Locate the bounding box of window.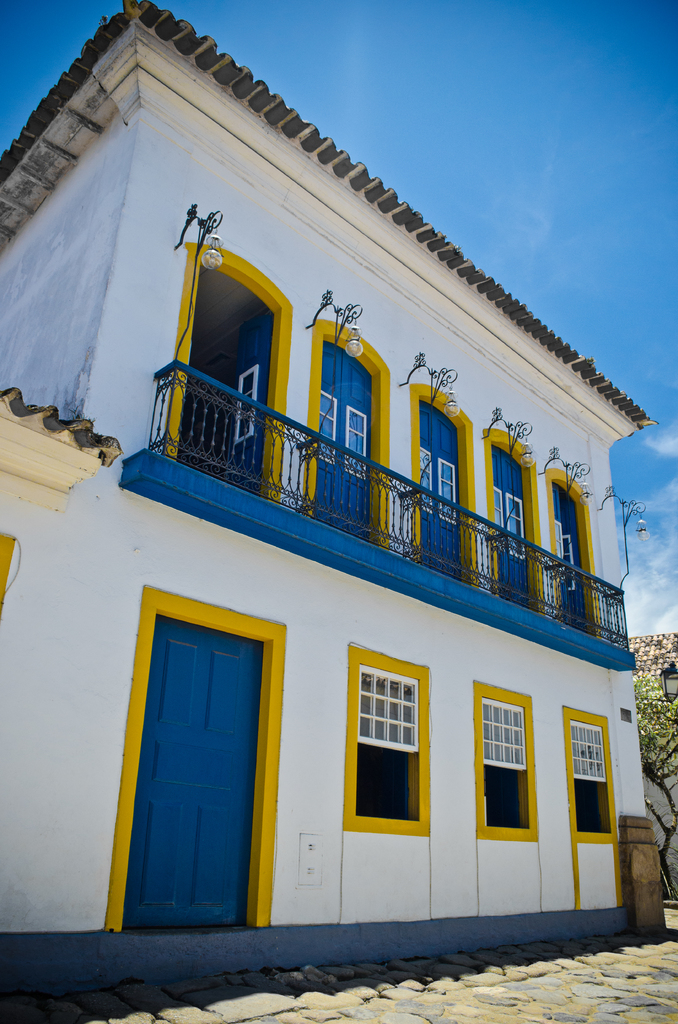
Bounding box: {"x1": 558, "y1": 704, "x2": 622, "y2": 848}.
